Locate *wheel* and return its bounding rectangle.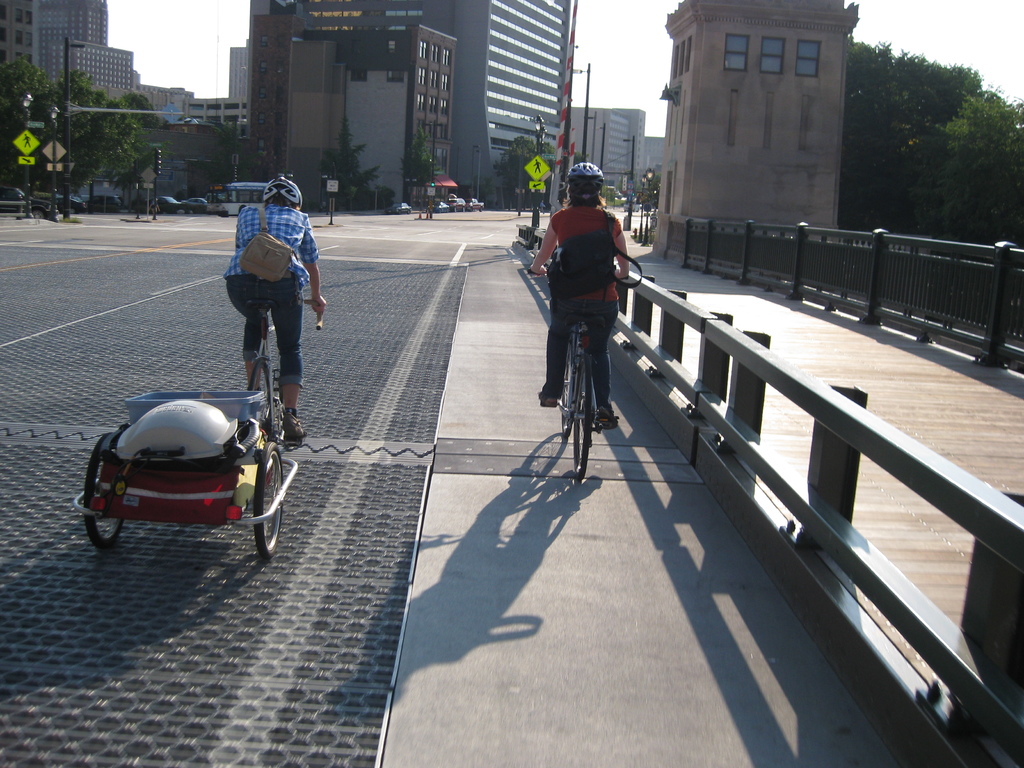
crop(257, 359, 275, 431).
